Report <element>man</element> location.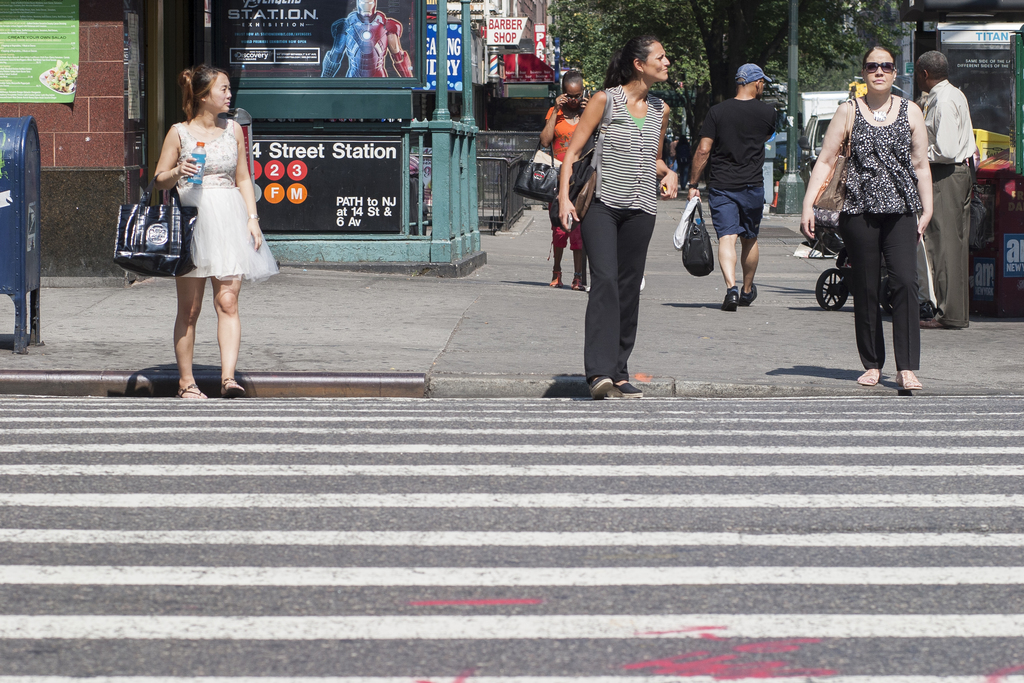
Report: [x1=695, y1=63, x2=796, y2=304].
